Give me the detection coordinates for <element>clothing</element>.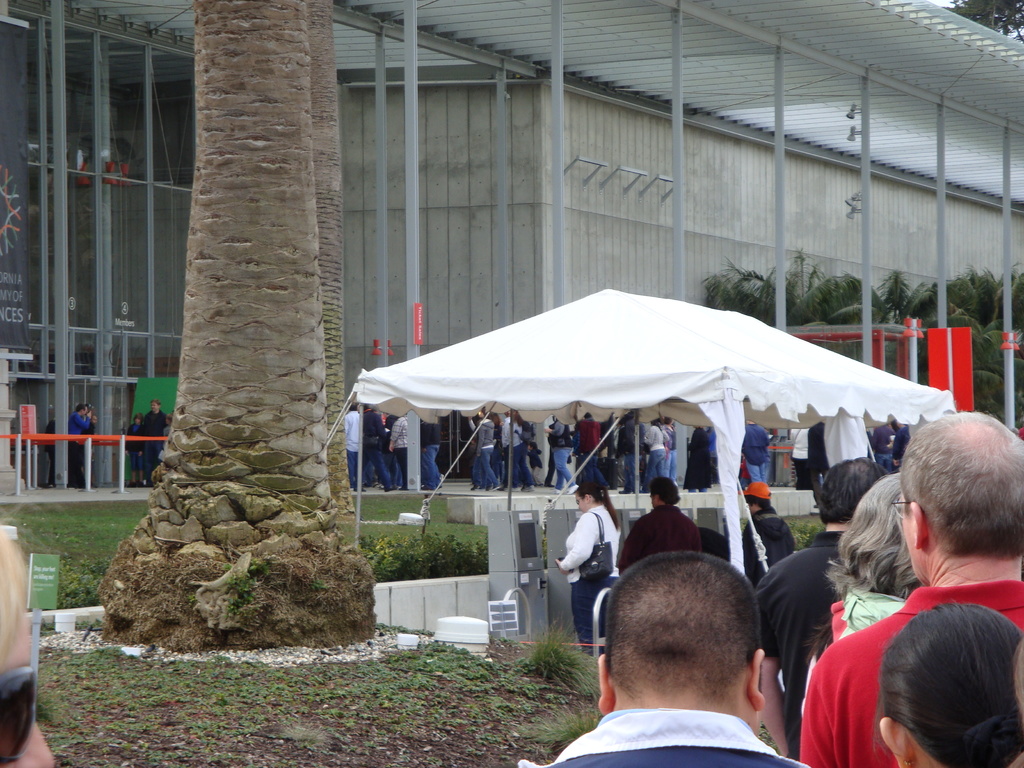
(68, 411, 88, 483).
